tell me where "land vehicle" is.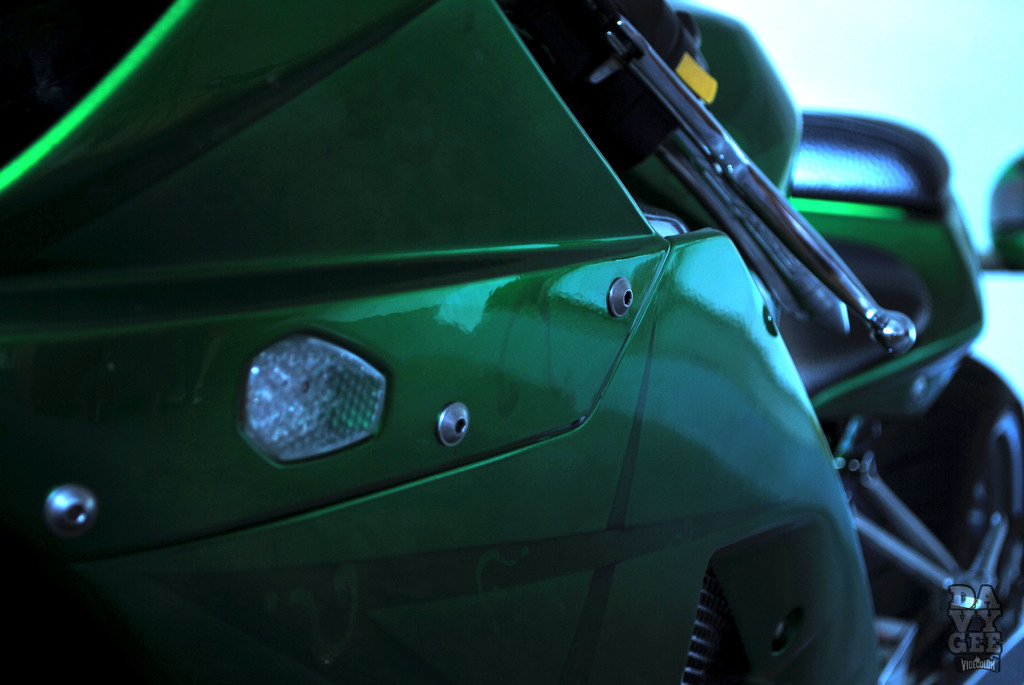
"land vehicle" is at x1=0 y1=0 x2=1023 y2=684.
